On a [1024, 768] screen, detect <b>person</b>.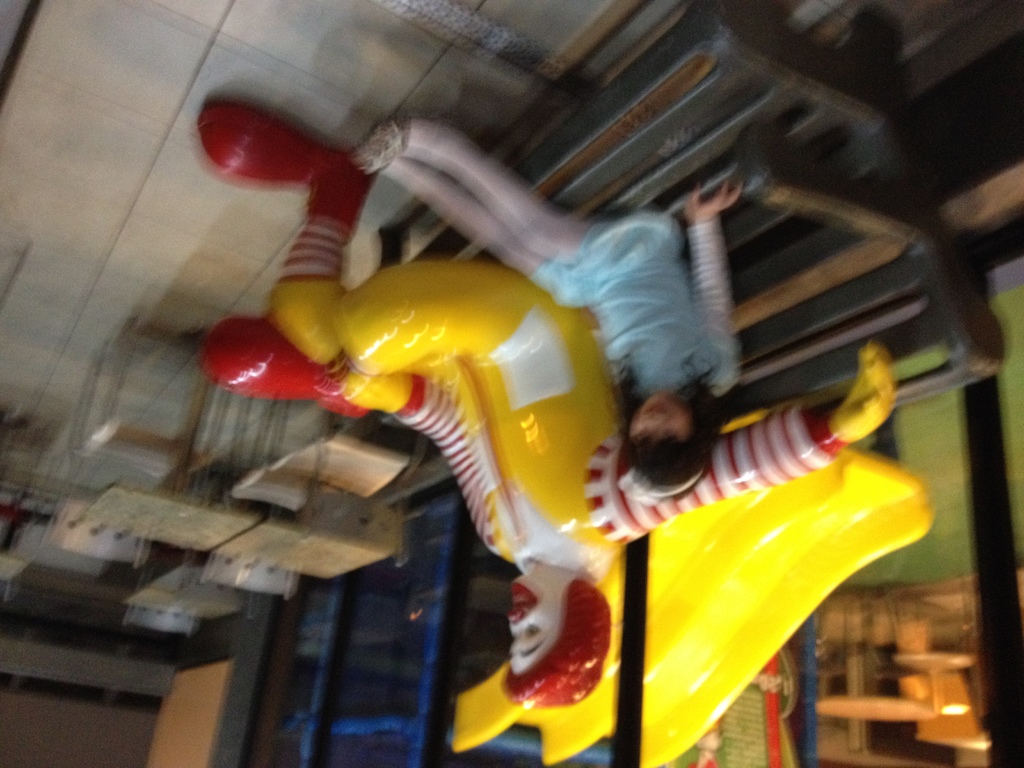
BBox(357, 117, 743, 504).
